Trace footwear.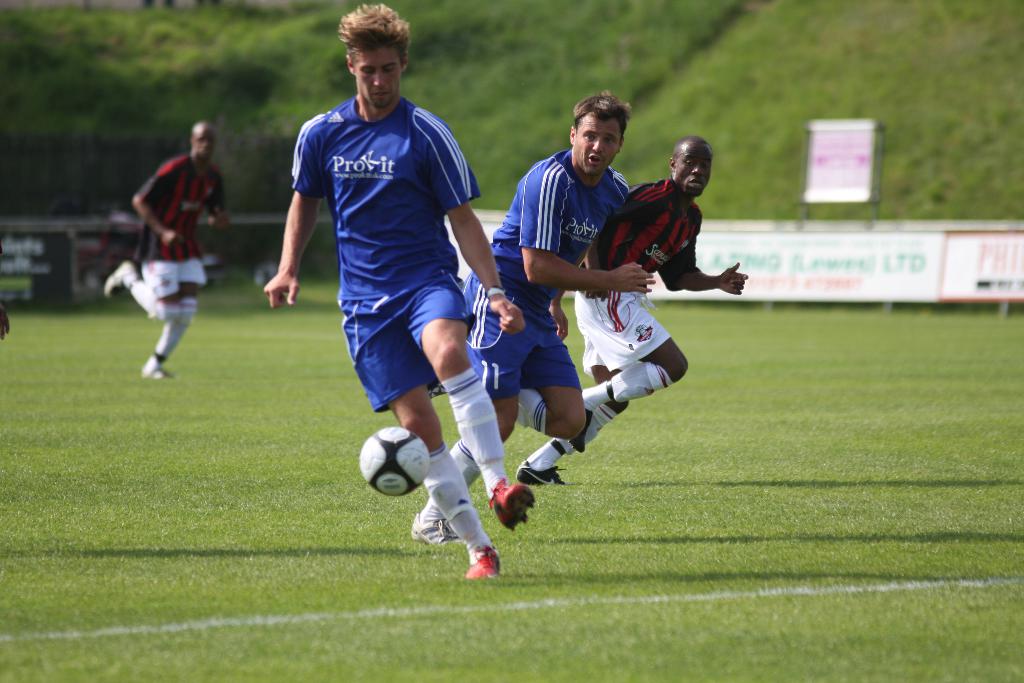
Traced to select_region(511, 459, 569, 493).
